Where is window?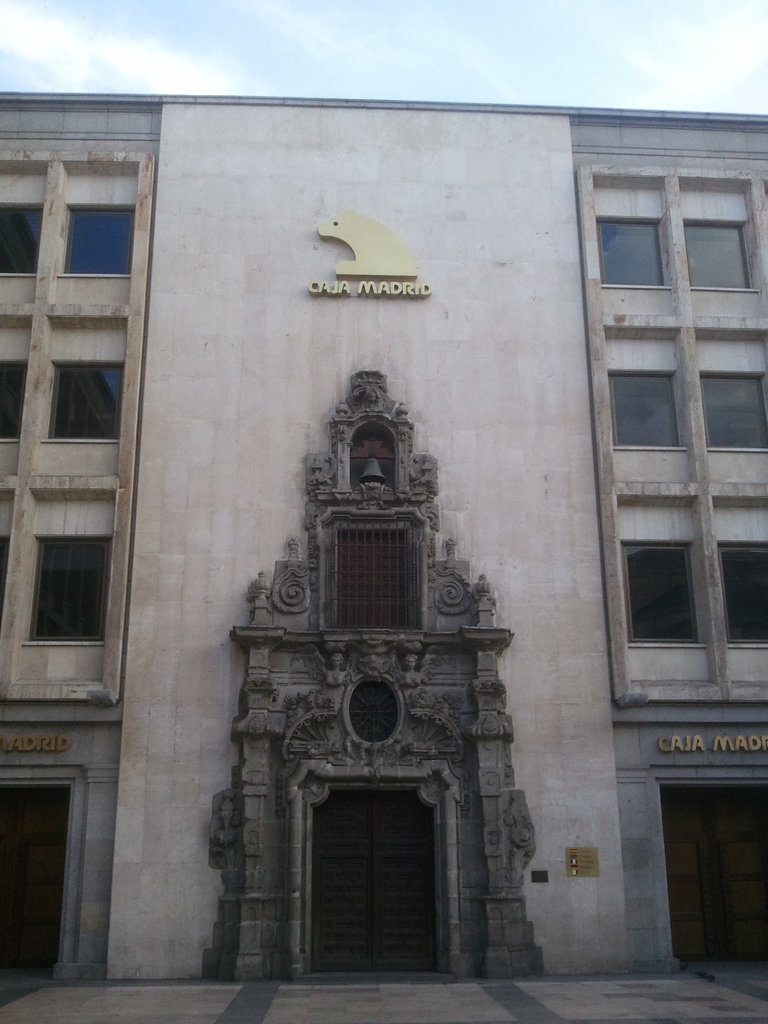
Rect(620, 538, 708, 648).
